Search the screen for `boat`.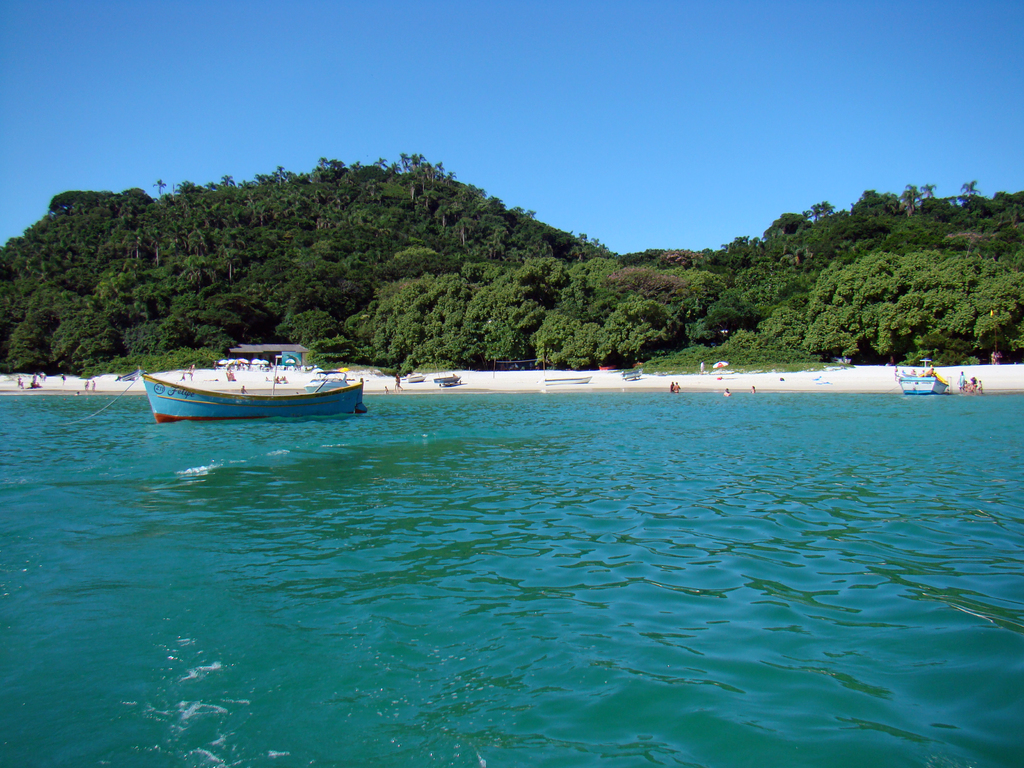
Found at <region>117, 369, 145, 385</region>.
